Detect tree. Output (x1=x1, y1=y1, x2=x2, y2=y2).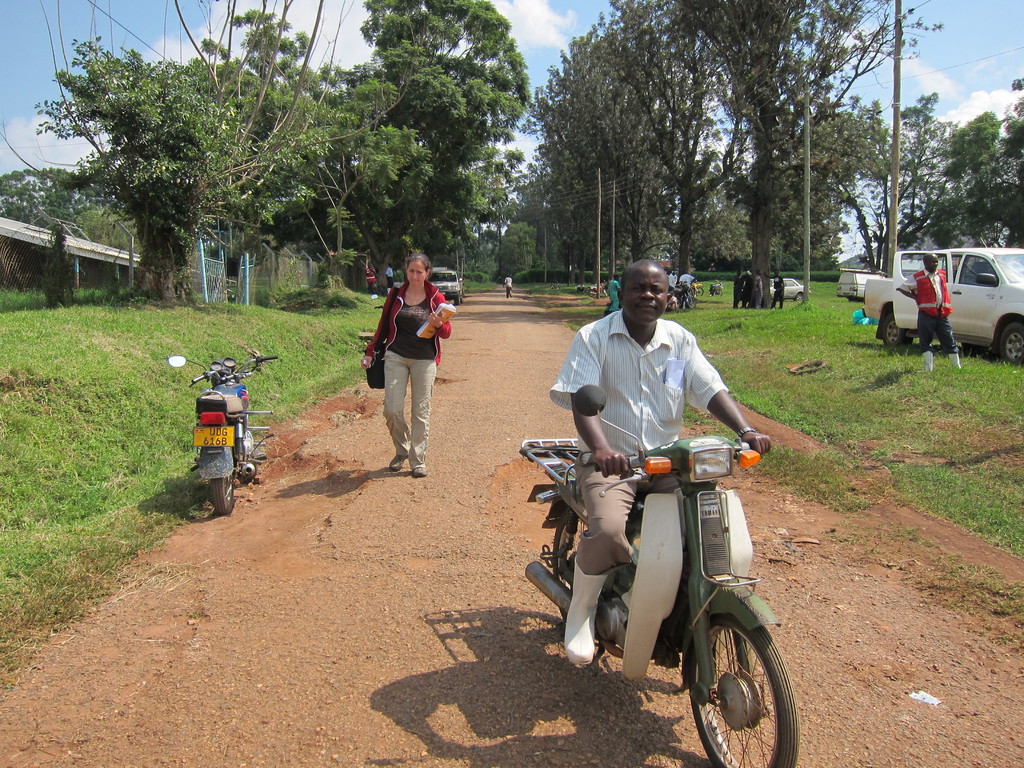
(x1=24, y1=35, x2=522, y2=316).
